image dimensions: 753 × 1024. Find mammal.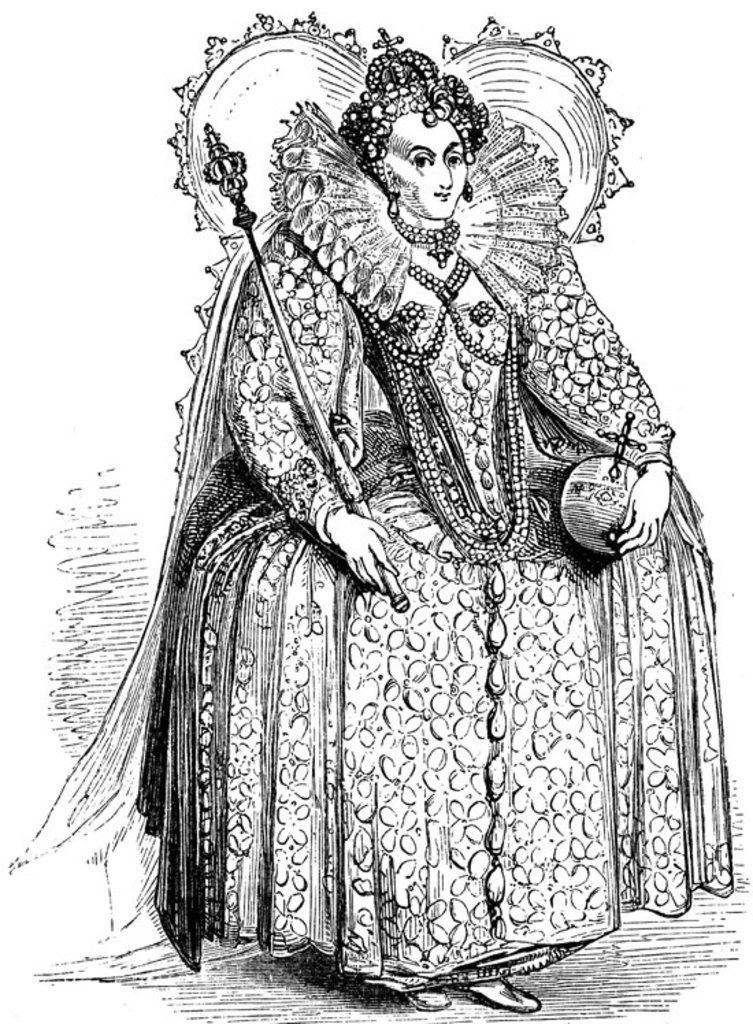
box=[64, 59, 701, 964].
